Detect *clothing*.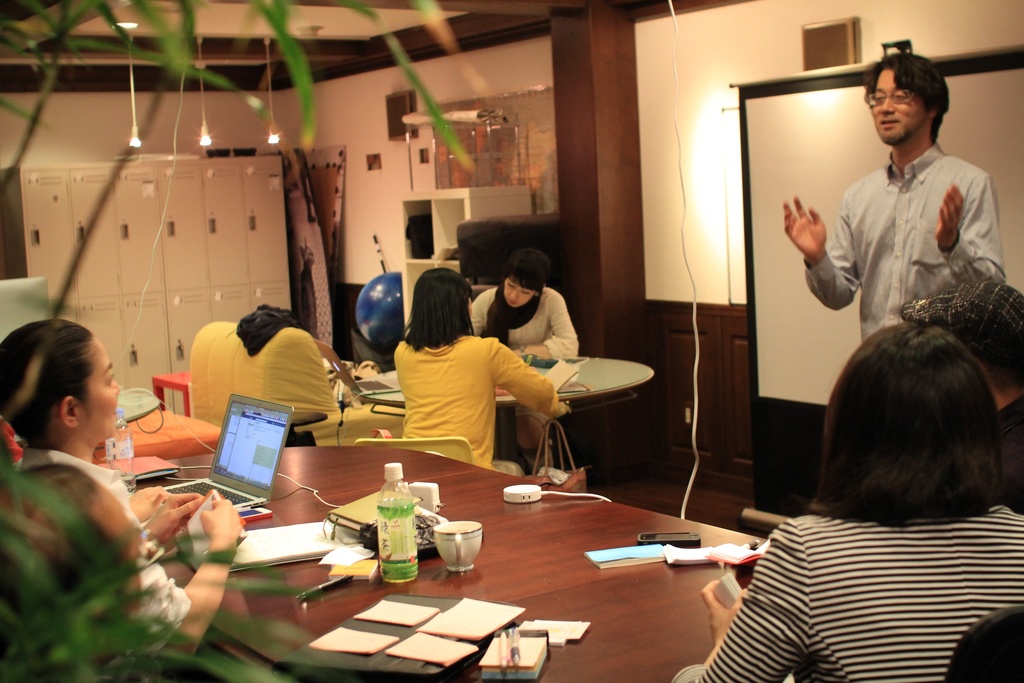
Detected at 671:493:1023:682.
